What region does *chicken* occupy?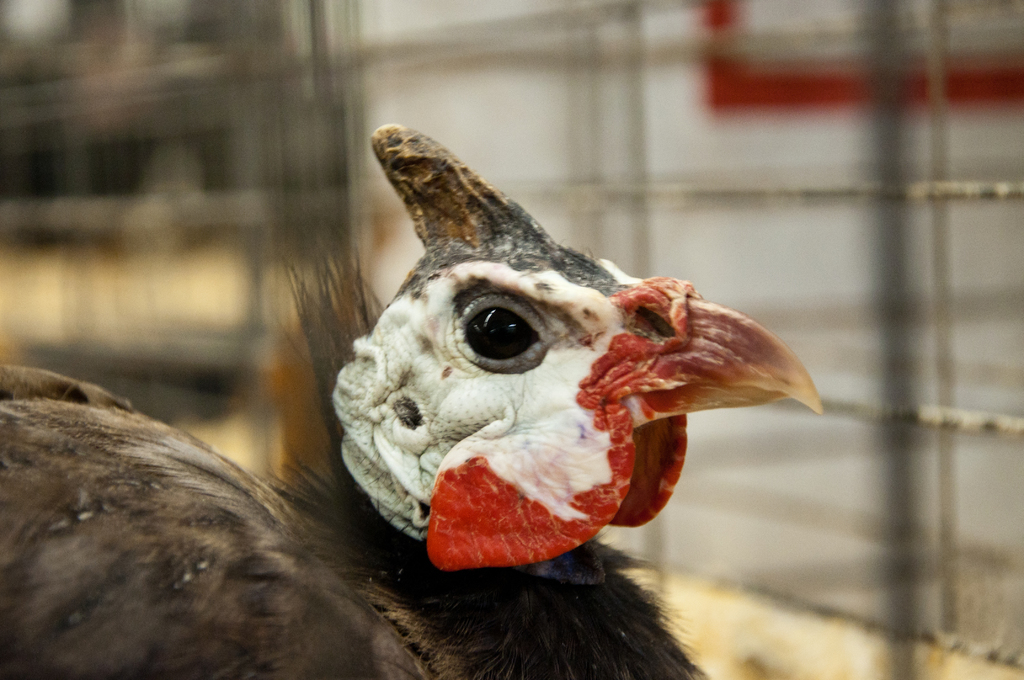
box=[0, 119, 829, 679].
